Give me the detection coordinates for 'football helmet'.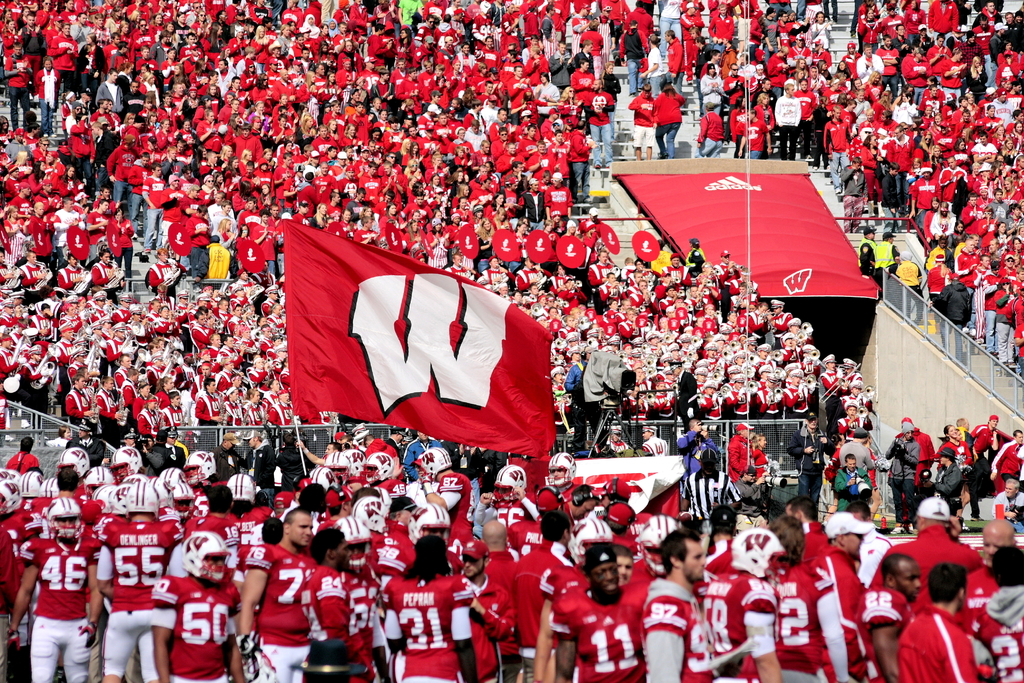
bbox=[181, 529, 230, 591].
